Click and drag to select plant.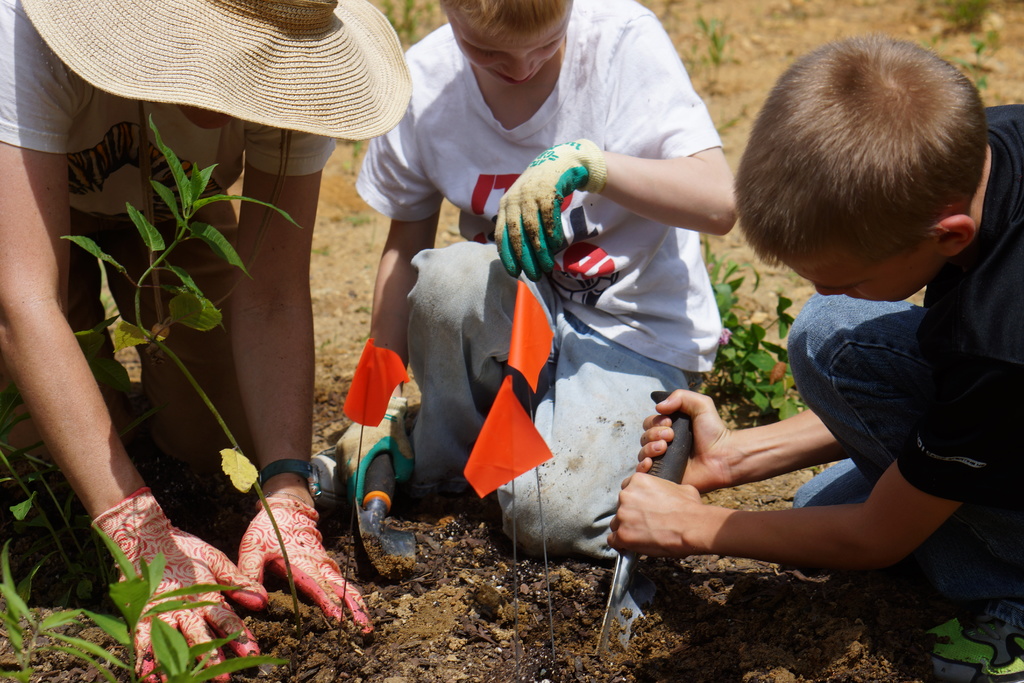
Selection: 0,327,294,682.
